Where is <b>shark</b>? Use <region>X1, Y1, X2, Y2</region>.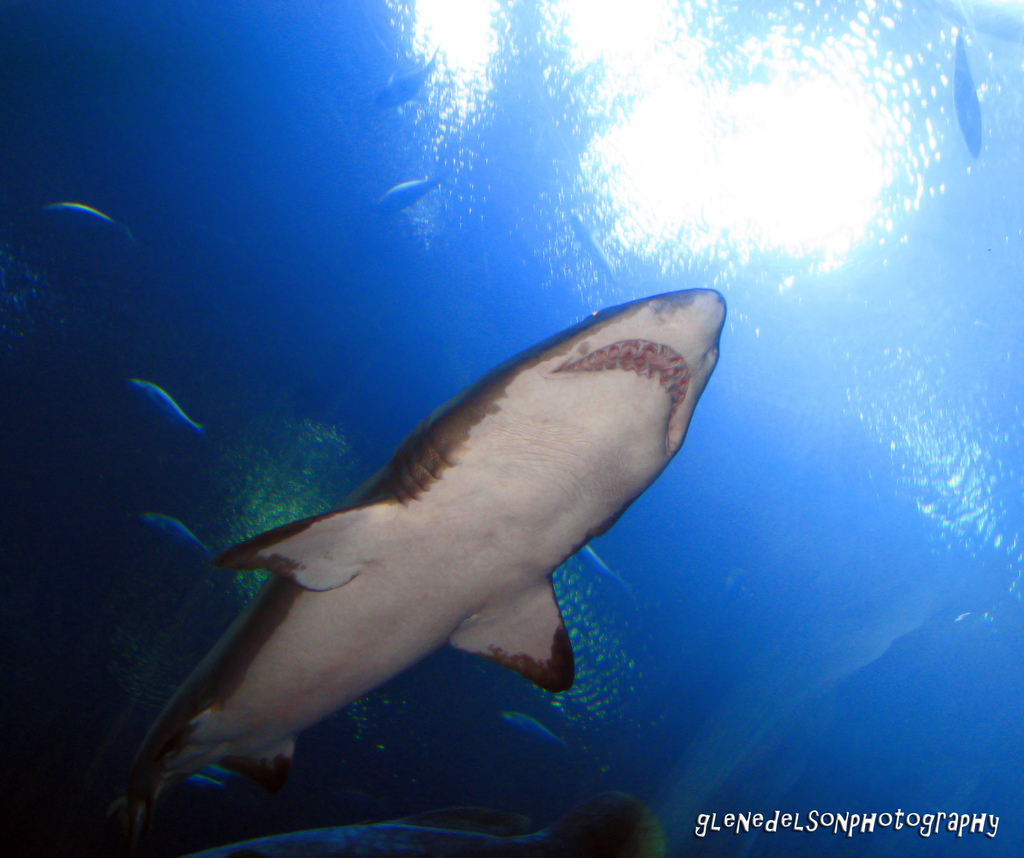
<region>131, 289, 732, 830</region>.
